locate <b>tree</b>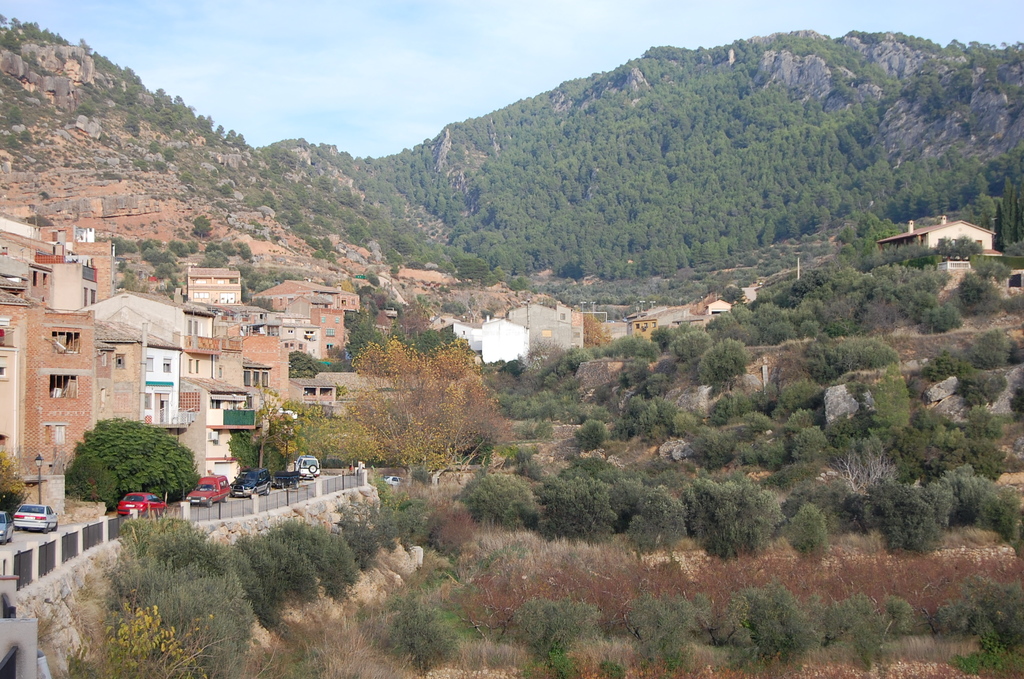
(x1=788, y1=270, x2=834, y2=325)
